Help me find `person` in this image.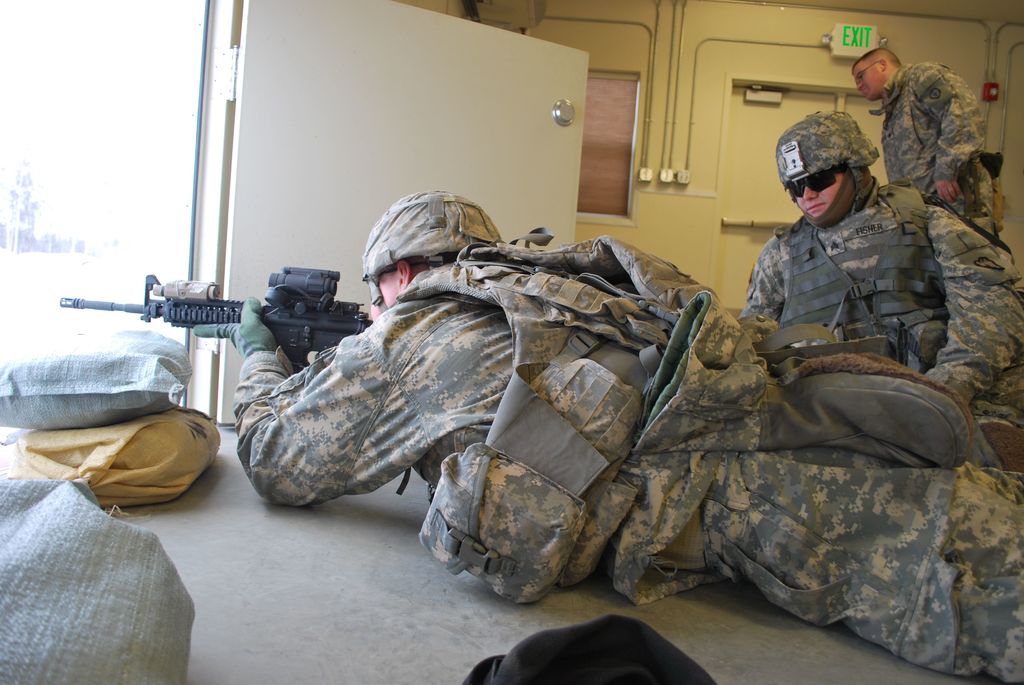
Found it: locate(732, 111, 1023, 428).
